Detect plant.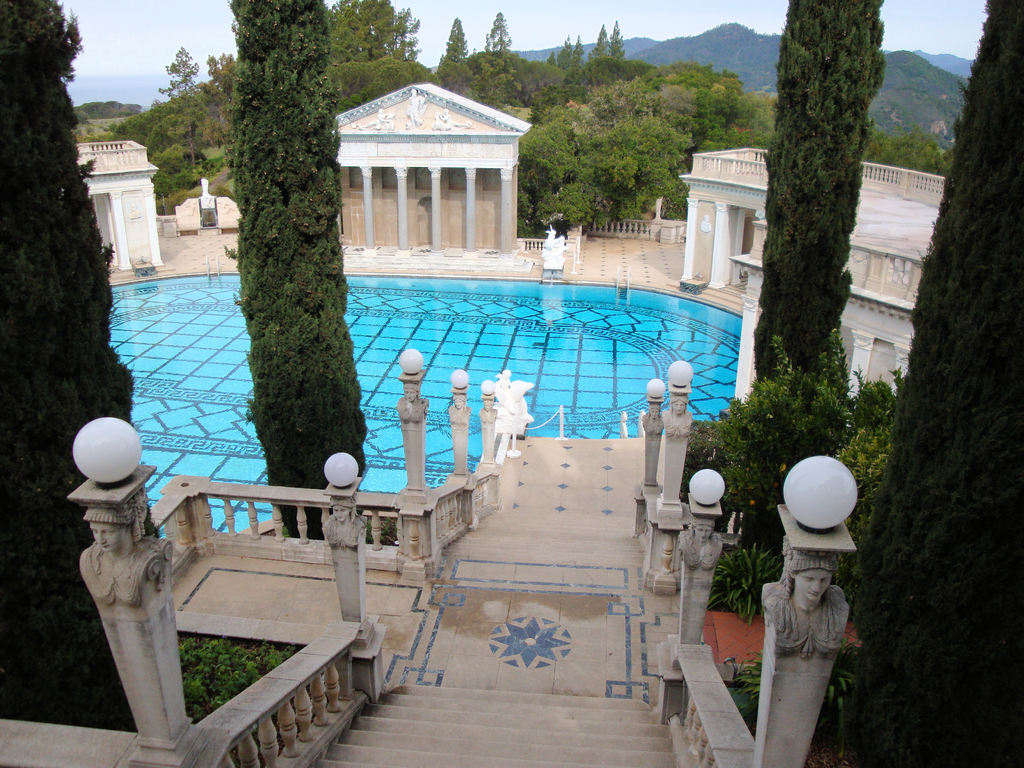
Detected at <region>732, 643, 877, 737</region>.
